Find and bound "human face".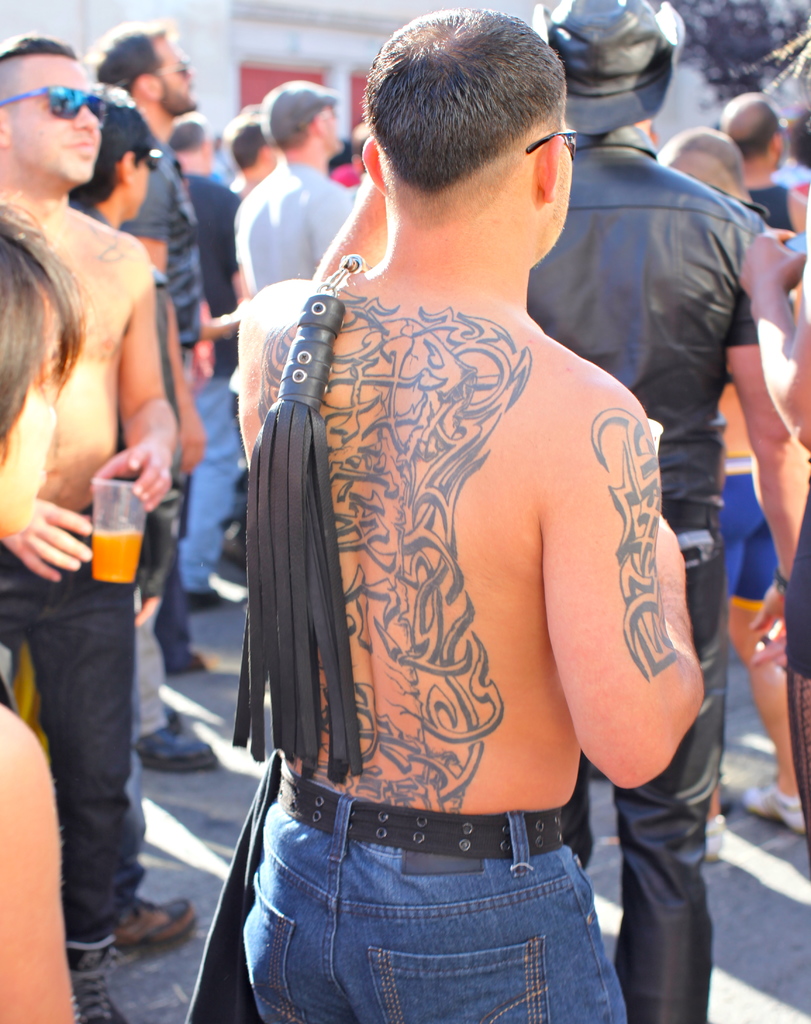
Bound: (270,144,286,164).
